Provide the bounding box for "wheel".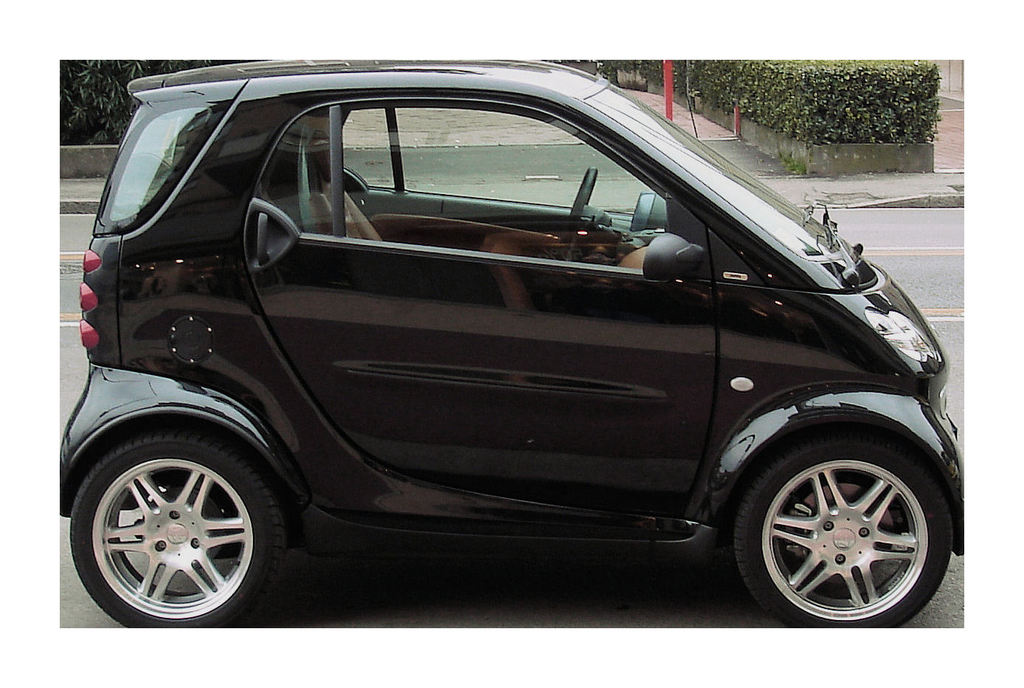
{"x1": 65, "y1": 430, "x2": 286, "y2": 627}.
